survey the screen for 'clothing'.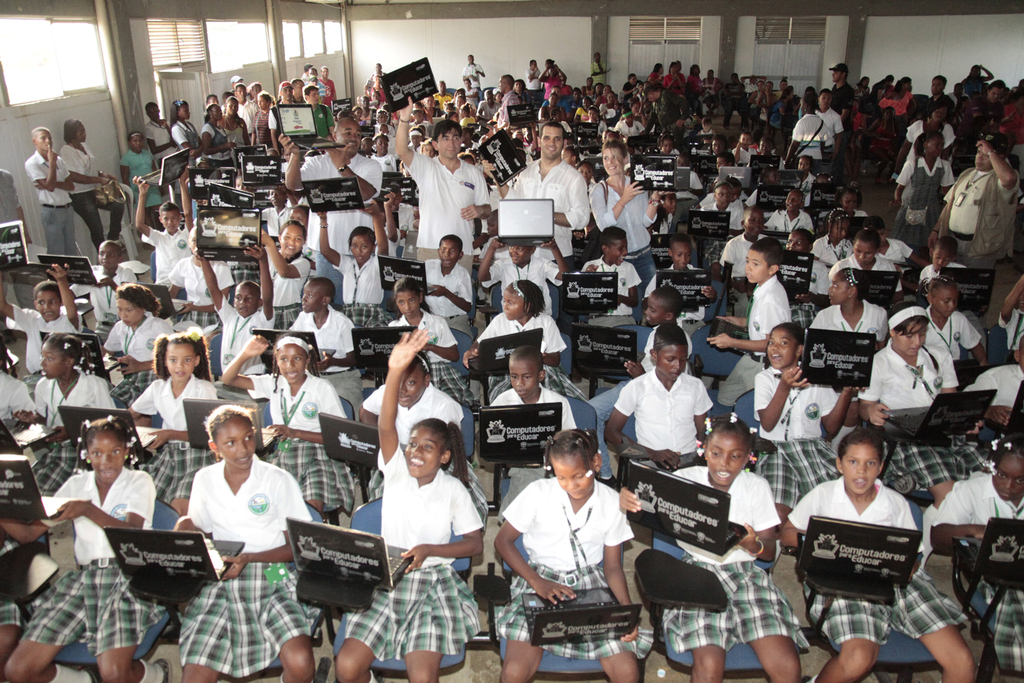
Survey found: [x1=582, y1=257, x2=646, y2=322].
